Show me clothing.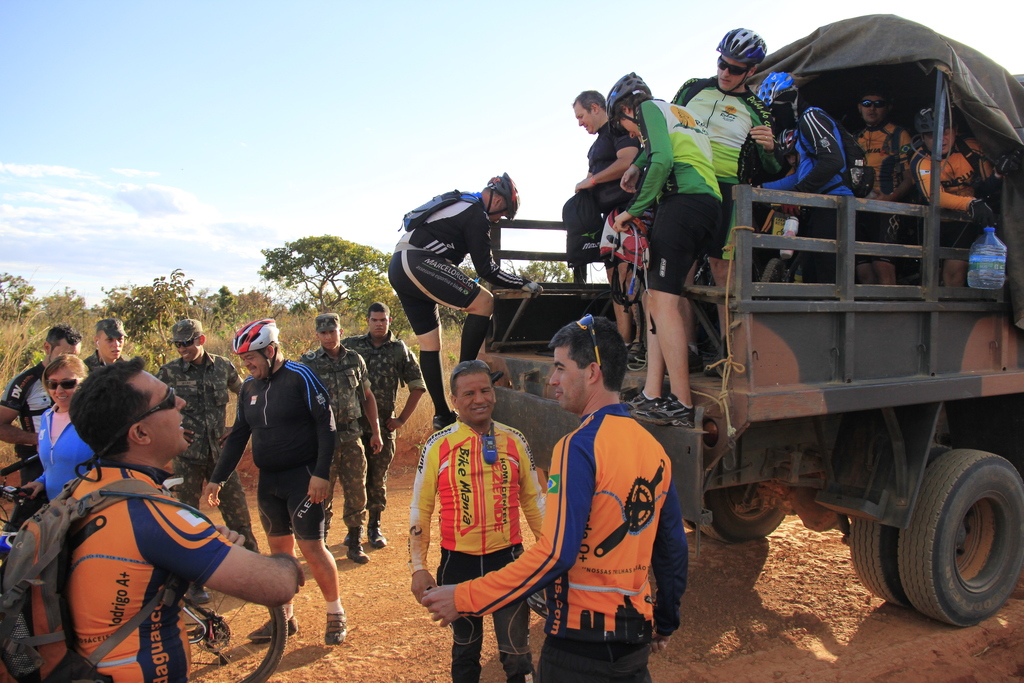
clothing is here: 387,190,532,345.
